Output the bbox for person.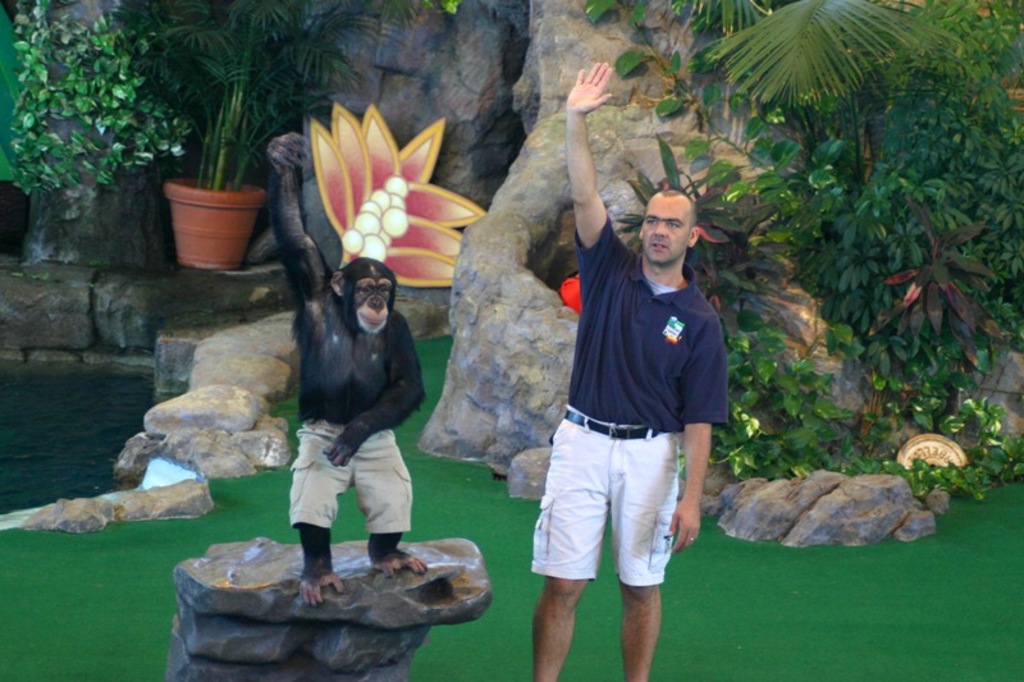
531/60/730/681.
